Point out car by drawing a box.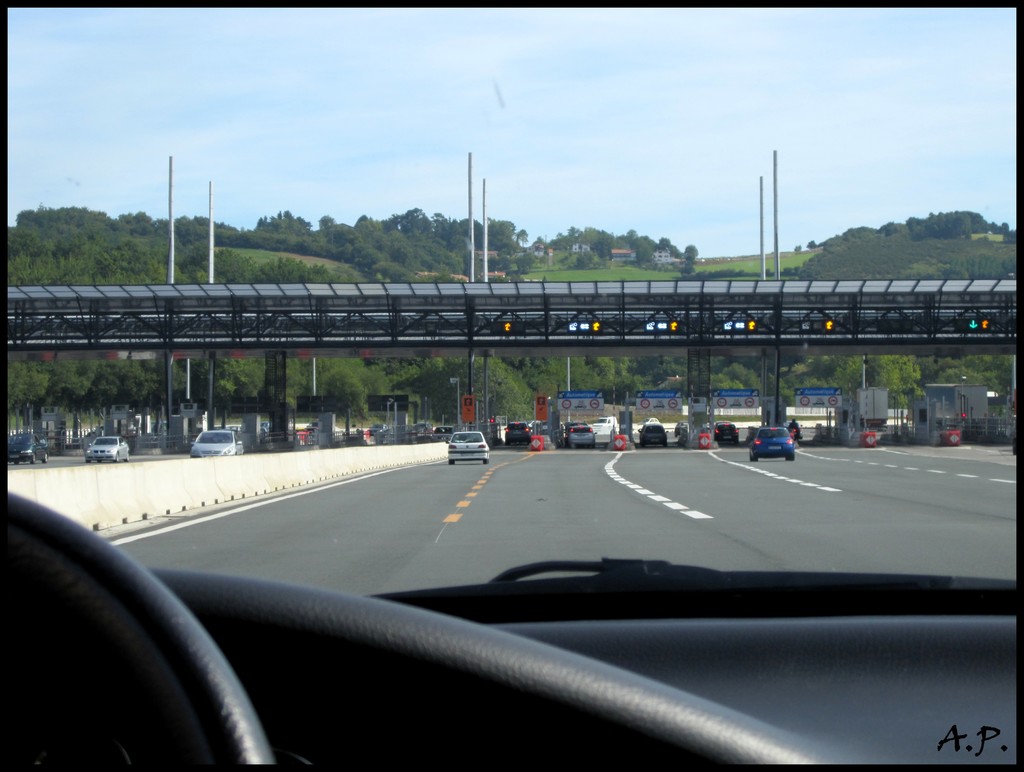
region(749, 425, 793, 461).
